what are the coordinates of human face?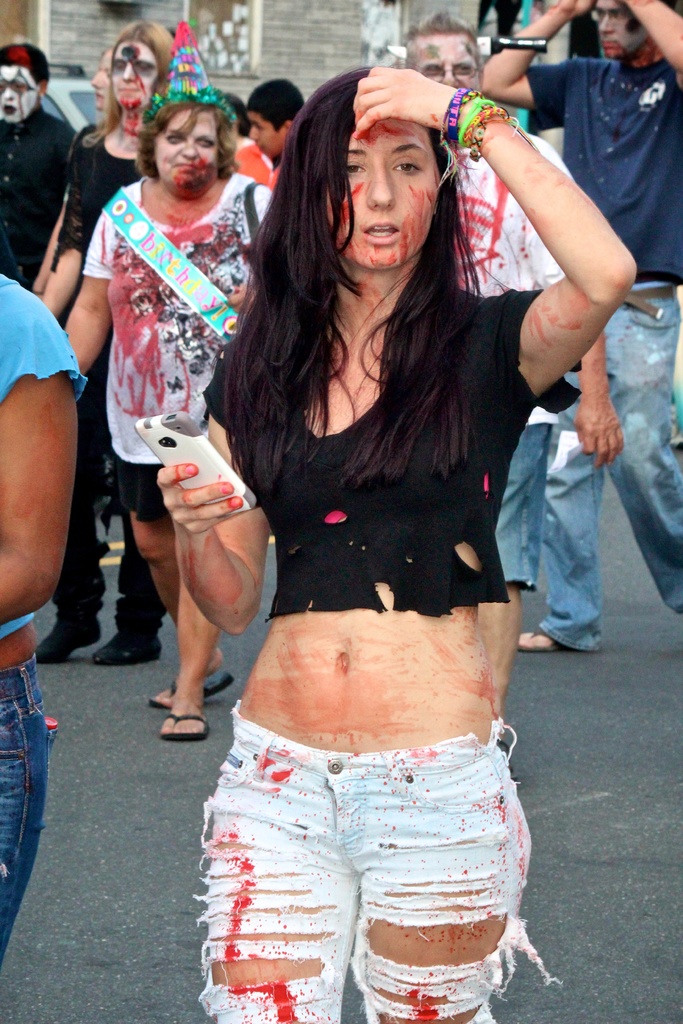
92/52/106/106.
